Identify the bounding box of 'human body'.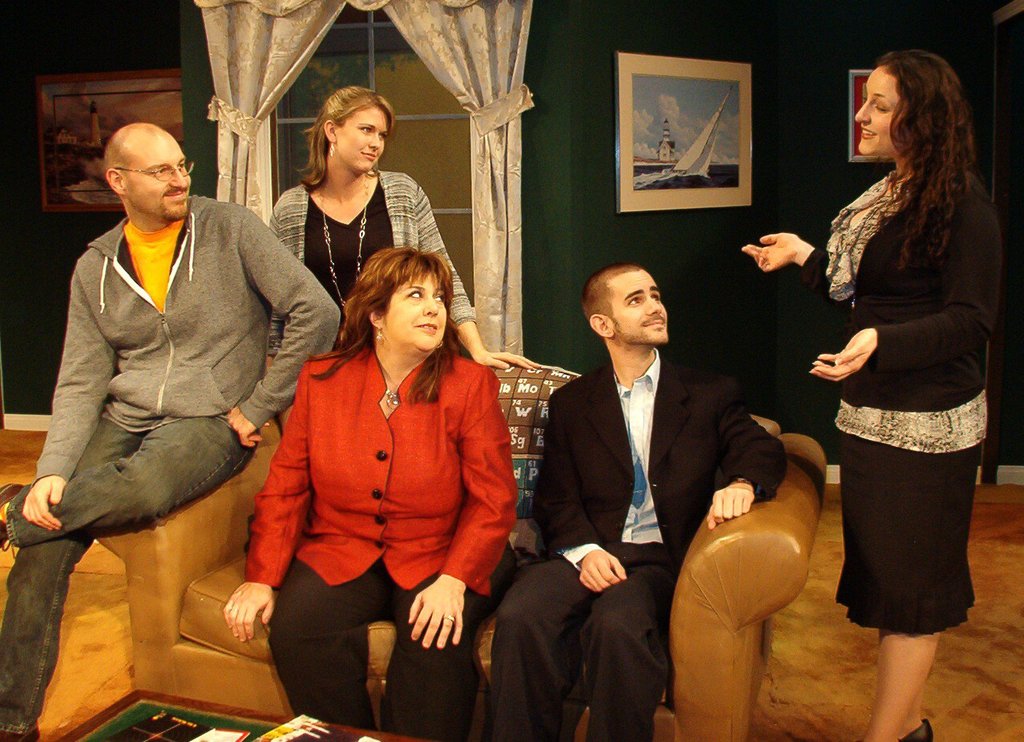
775/52/1003/488.
